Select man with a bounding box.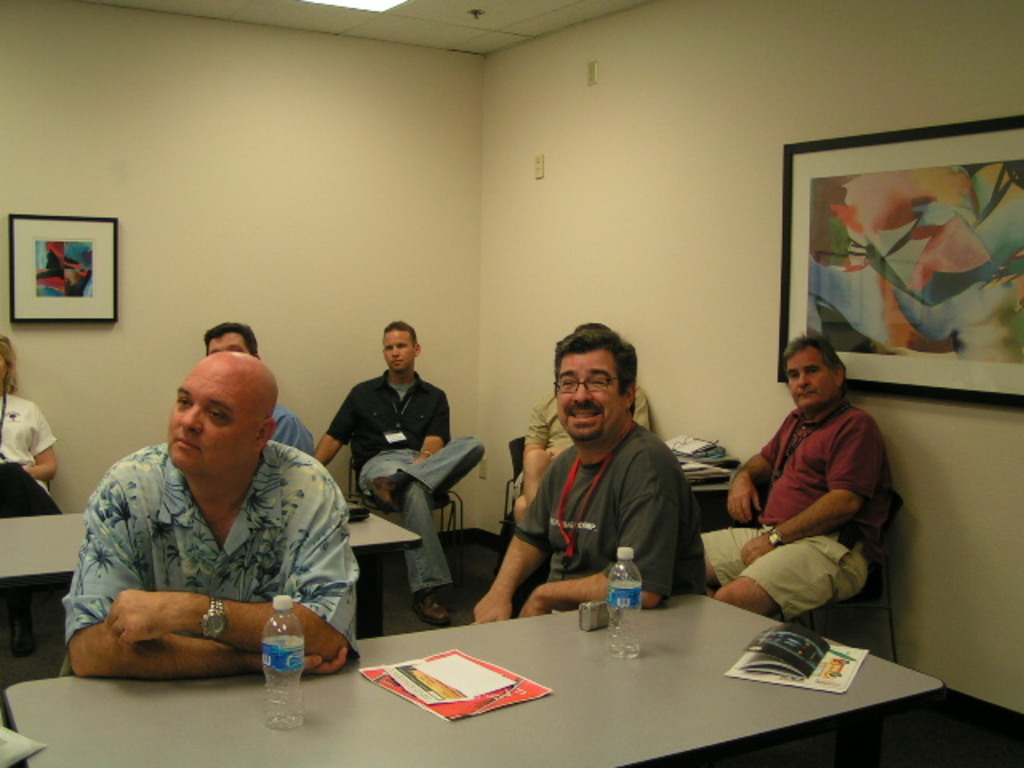
472 330 709 619.
